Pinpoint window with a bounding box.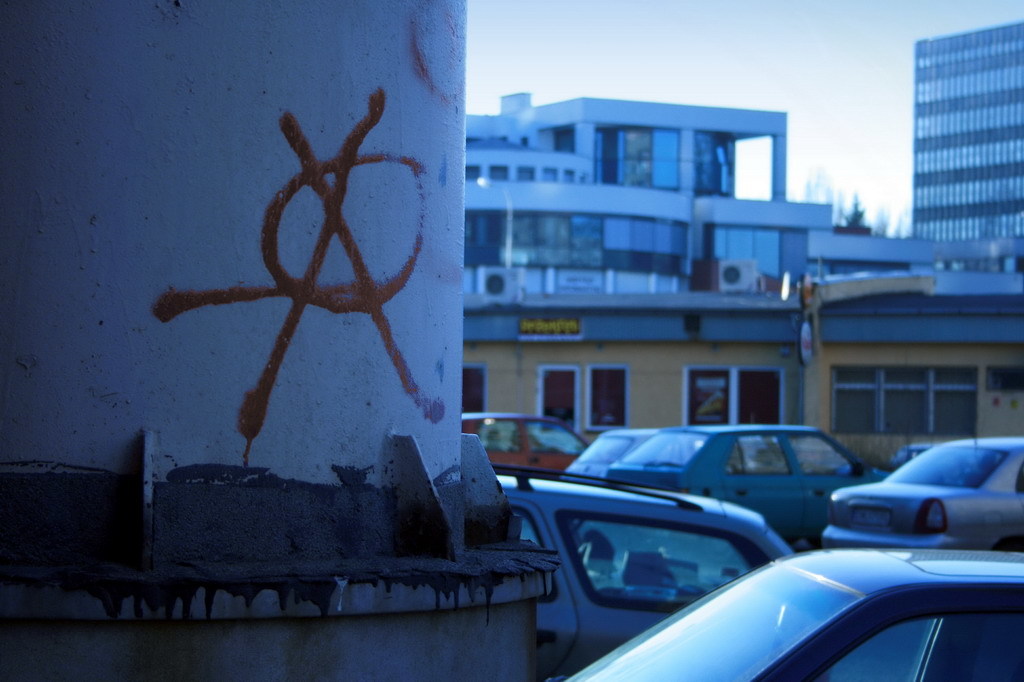
x1=685, y1=363, x2=778, y2=425.
